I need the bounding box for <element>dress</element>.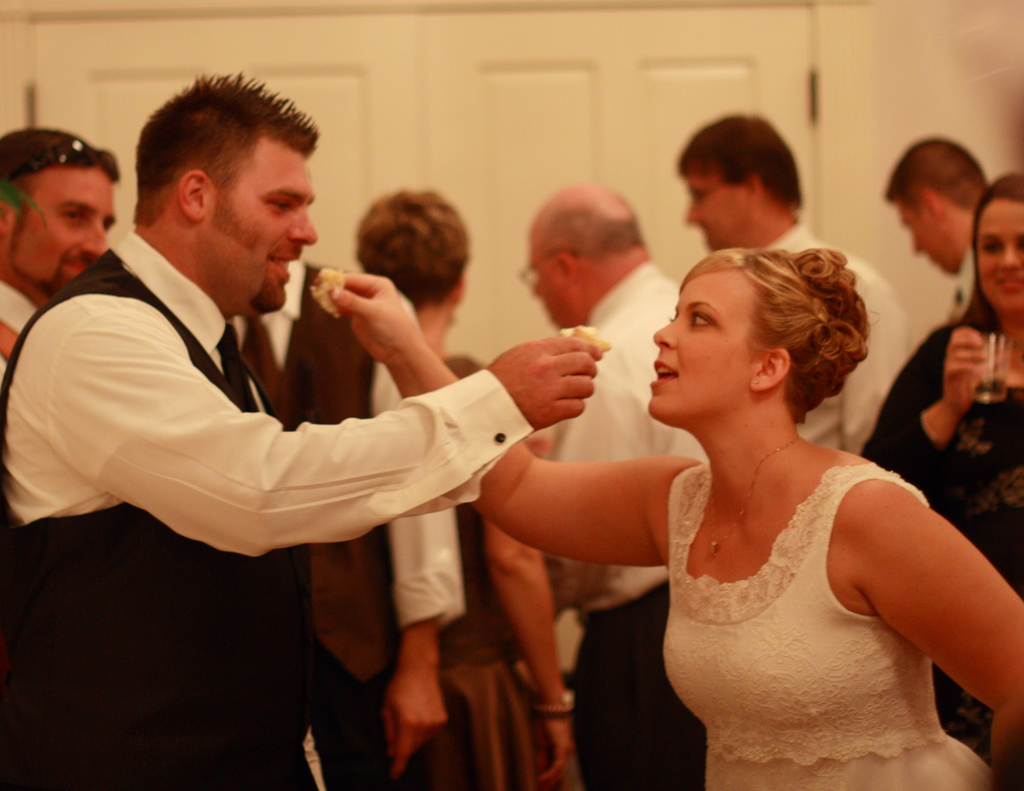
Here it is: left=858, top=320, right=1023, bottom=790.
